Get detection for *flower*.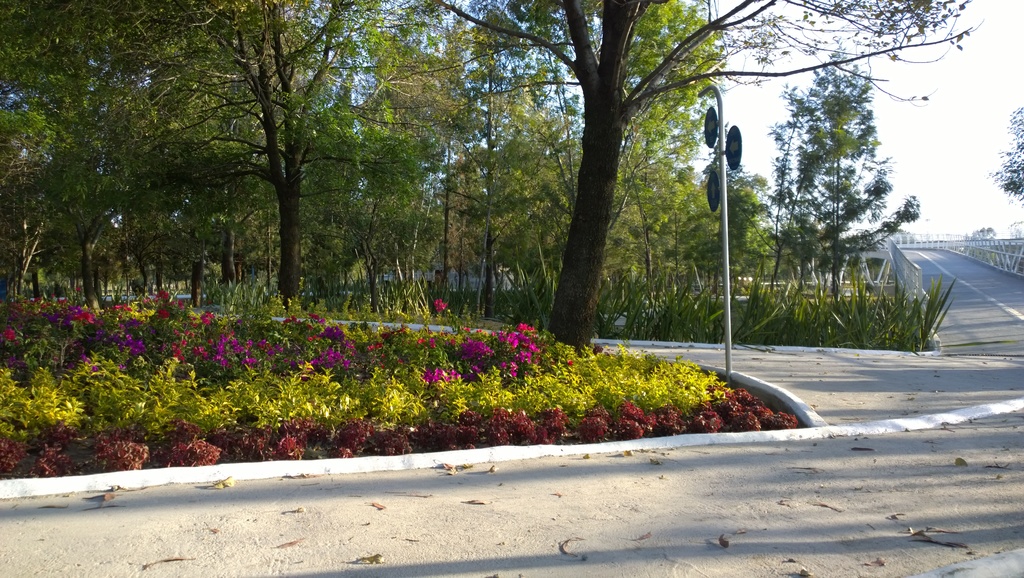
Detection: crop(427, 295, 449, 311).
